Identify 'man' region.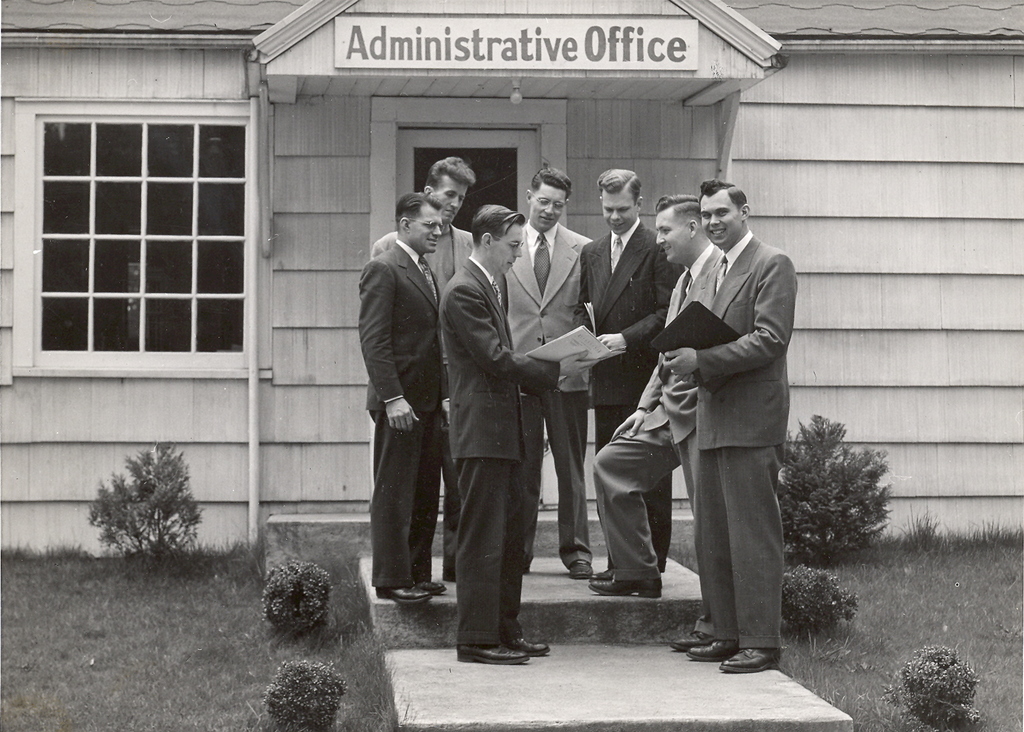
Region: [left=354, top=191, right=450, bottom=607].
